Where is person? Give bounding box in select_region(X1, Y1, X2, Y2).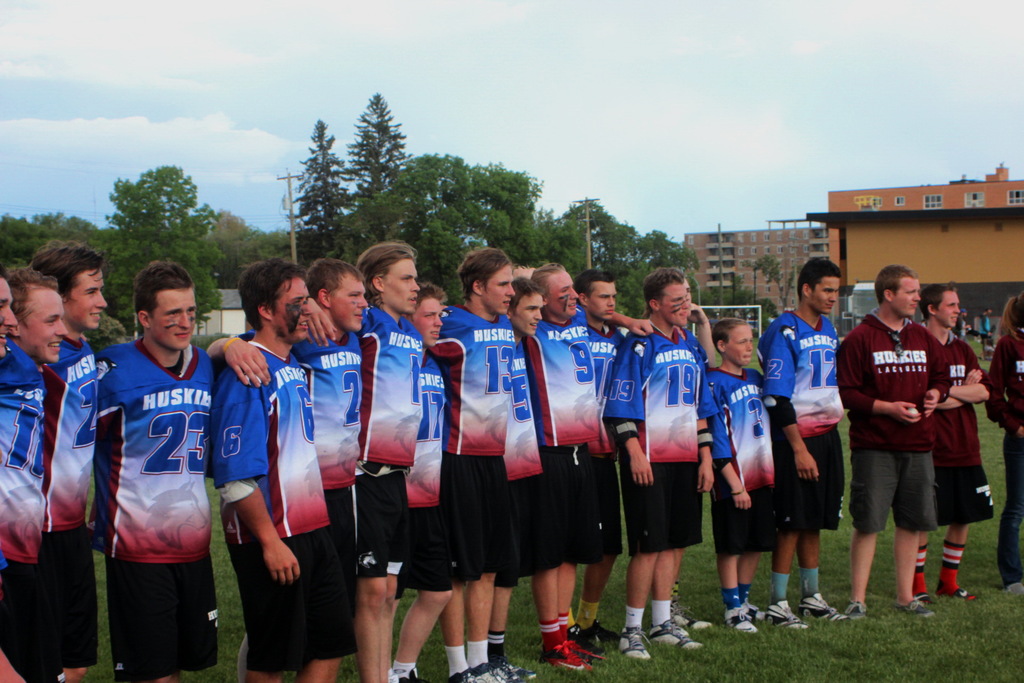
select_region(524, 264, 607, 671).
